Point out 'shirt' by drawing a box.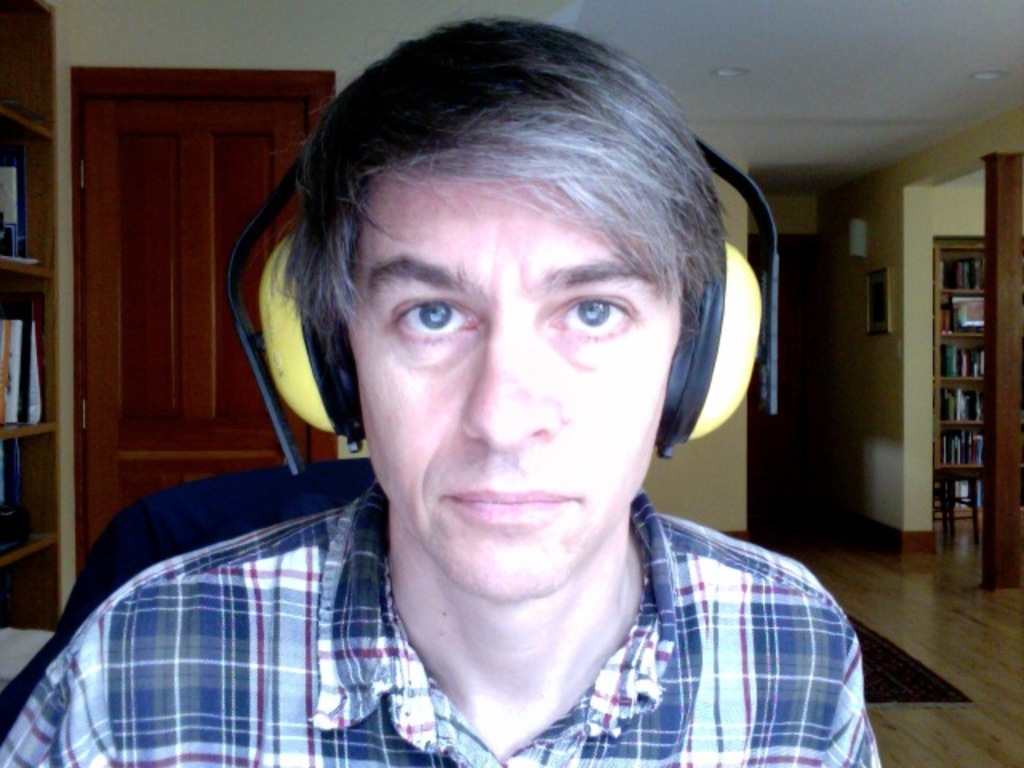
0 477 878 766.
